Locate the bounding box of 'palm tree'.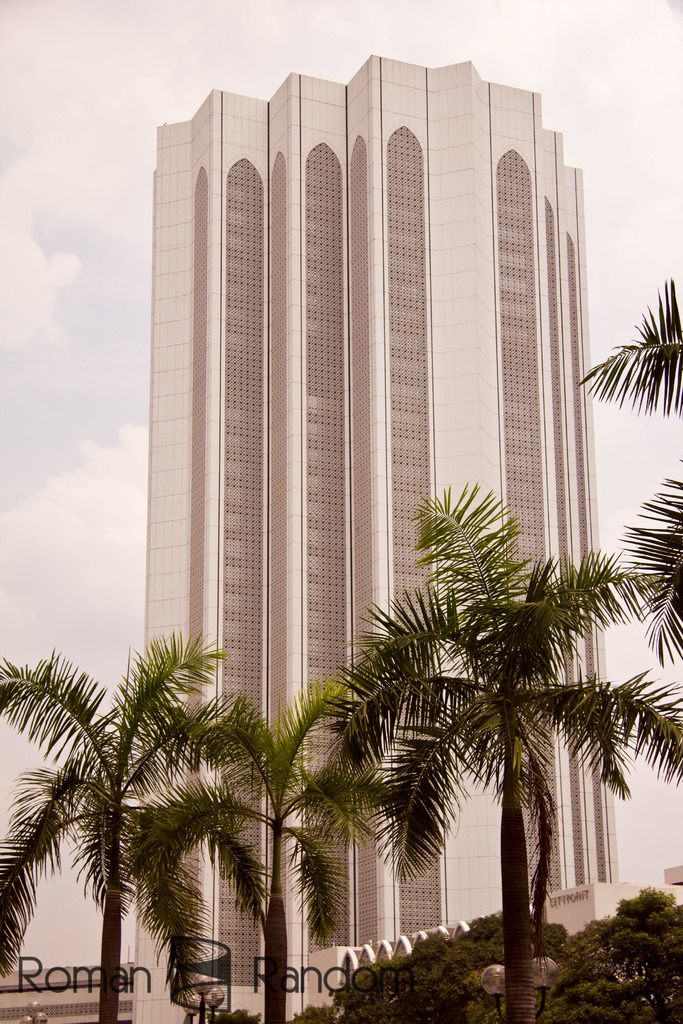
Bounding box: region(325, 523, 638, 1005).
